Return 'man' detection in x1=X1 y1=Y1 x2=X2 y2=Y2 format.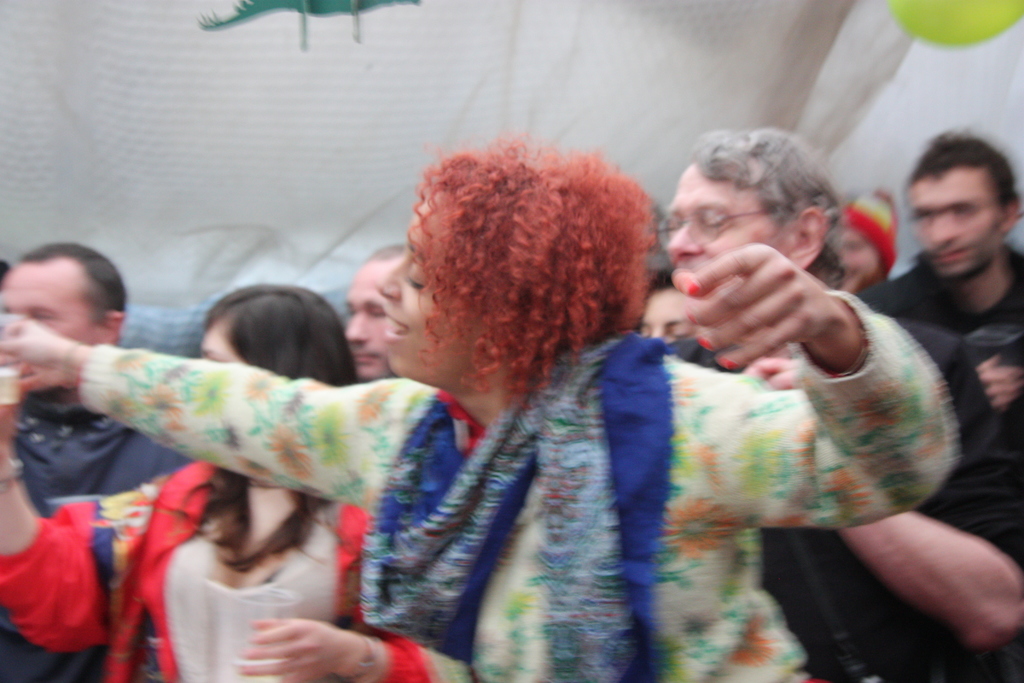
x1=0 y1=231 x2=199 y2=682.
